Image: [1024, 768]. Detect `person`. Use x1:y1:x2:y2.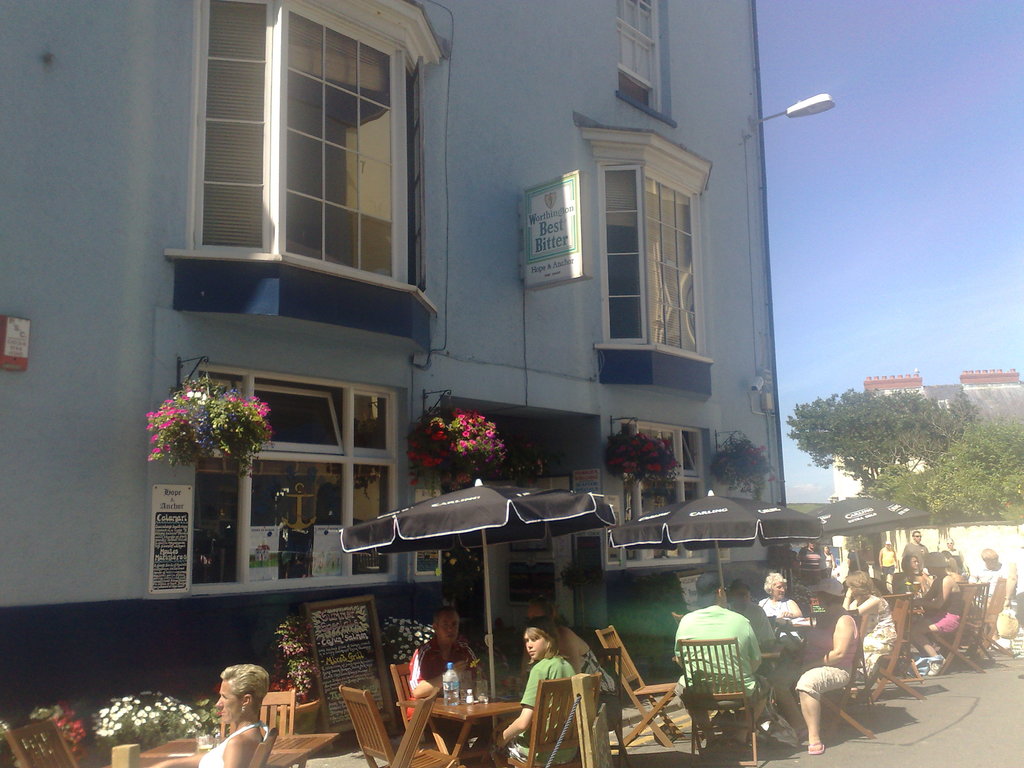
911:557:966:668.
